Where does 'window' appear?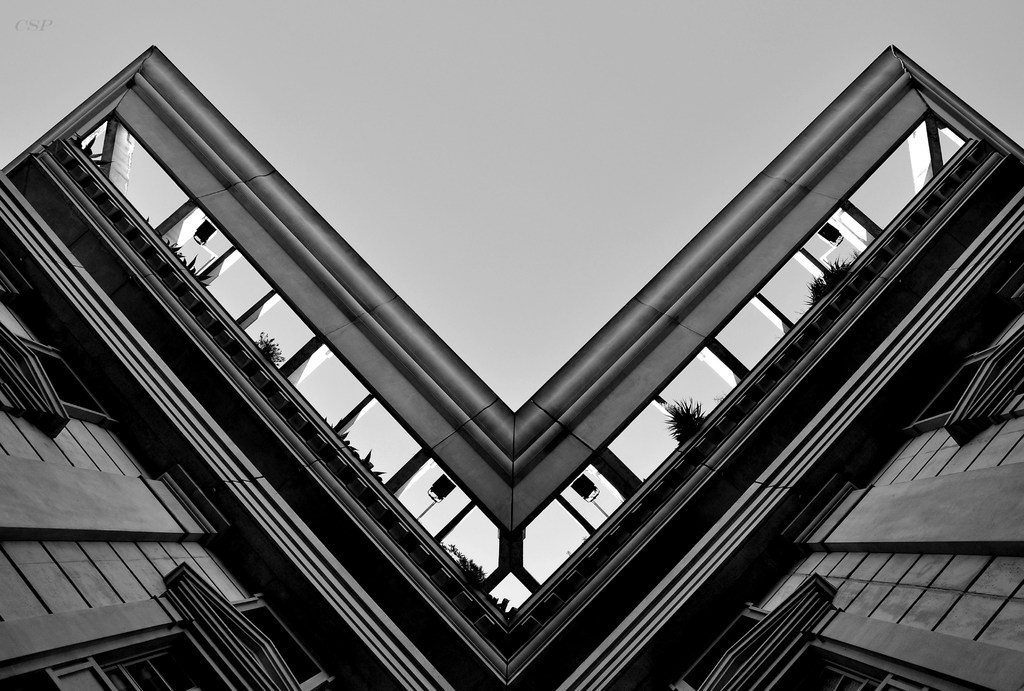
Appears at (182, 253, 278, 339).
